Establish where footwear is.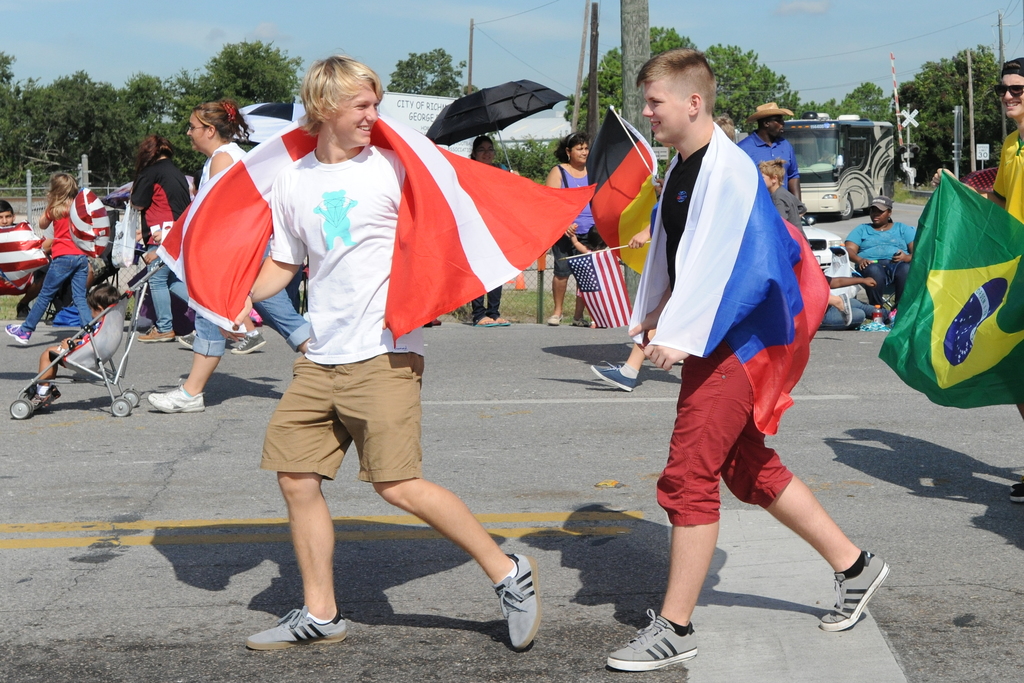
Established at crop(572, 317, 591, 331).
